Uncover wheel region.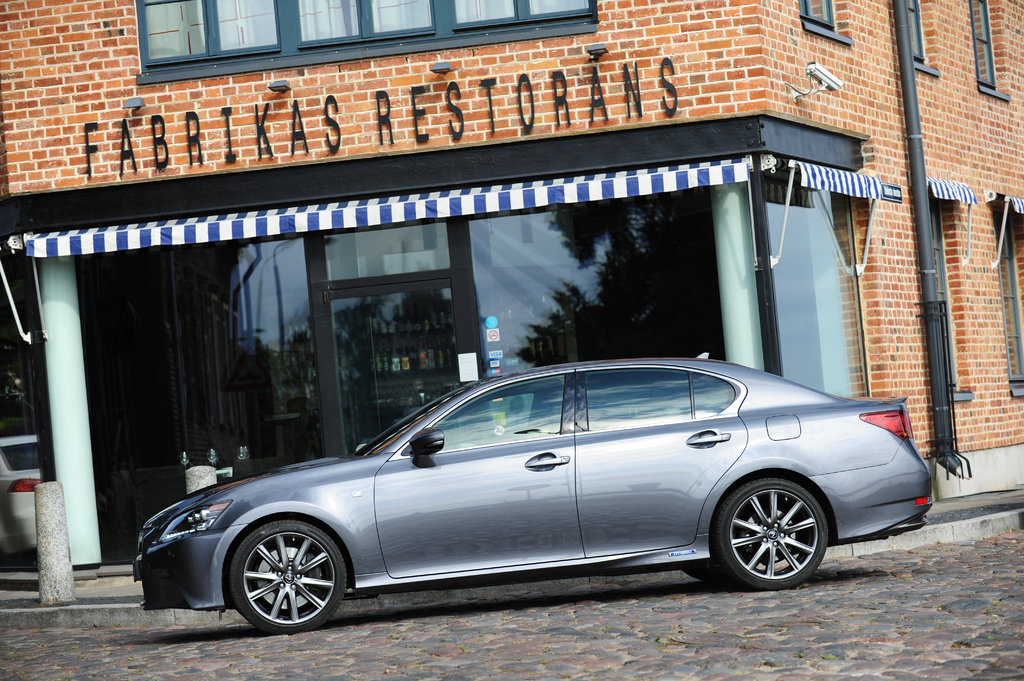
Uncovered: [x1=225, y1=529, x2=342, y2=627].
